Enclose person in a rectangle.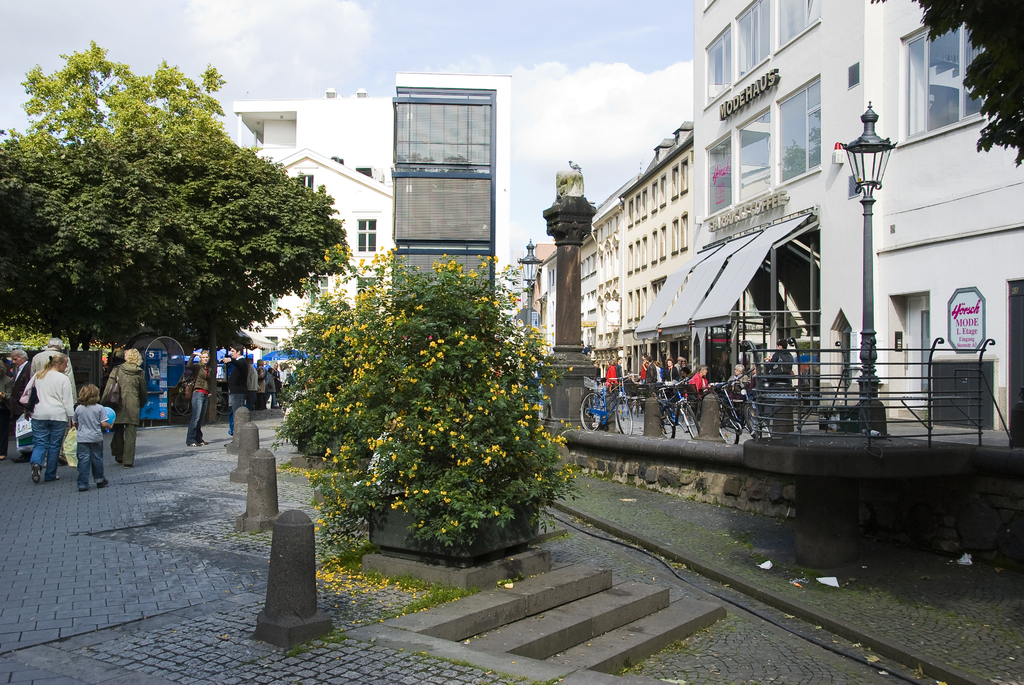
box=[67, 381, 117, 494].
